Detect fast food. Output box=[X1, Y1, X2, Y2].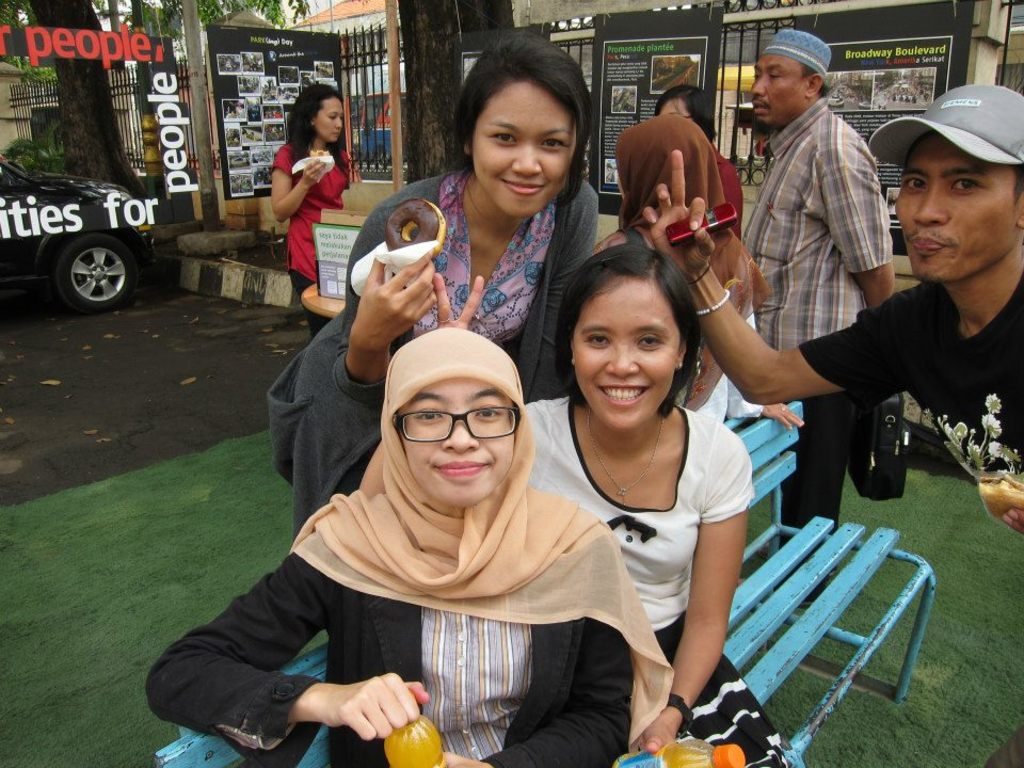
box=[979, 476, 1023, 521].
